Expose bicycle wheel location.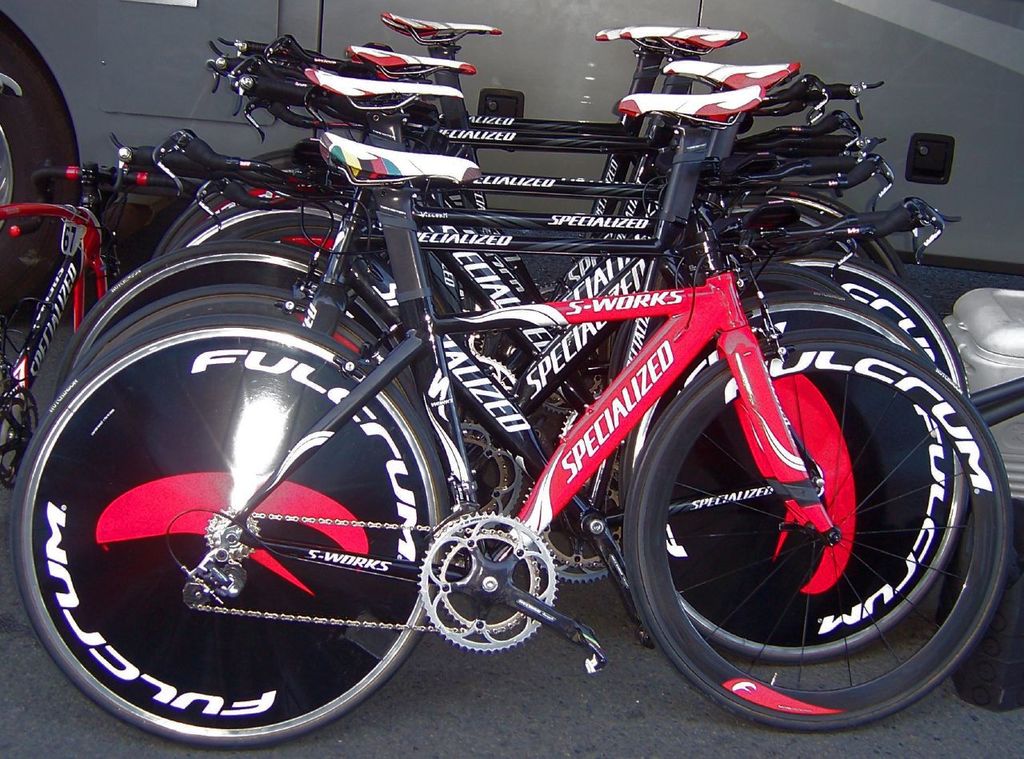
Exposed at (50,241,420,393).
